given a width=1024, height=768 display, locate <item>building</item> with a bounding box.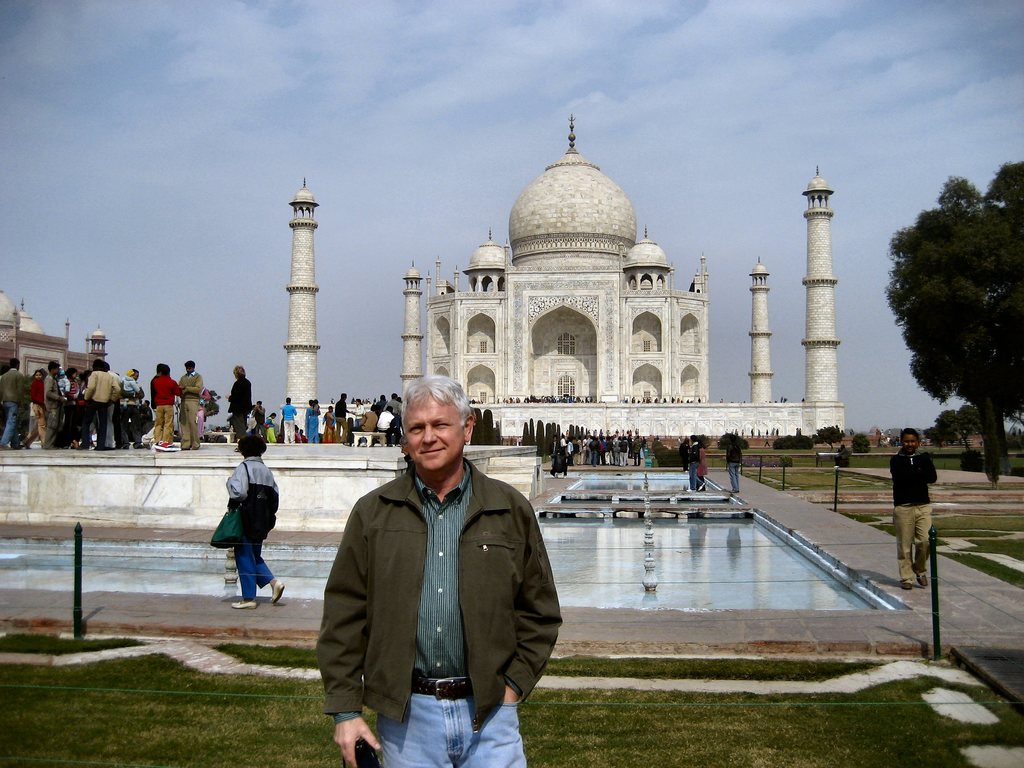
Located: bbox=[0, 286, 108, 392].
